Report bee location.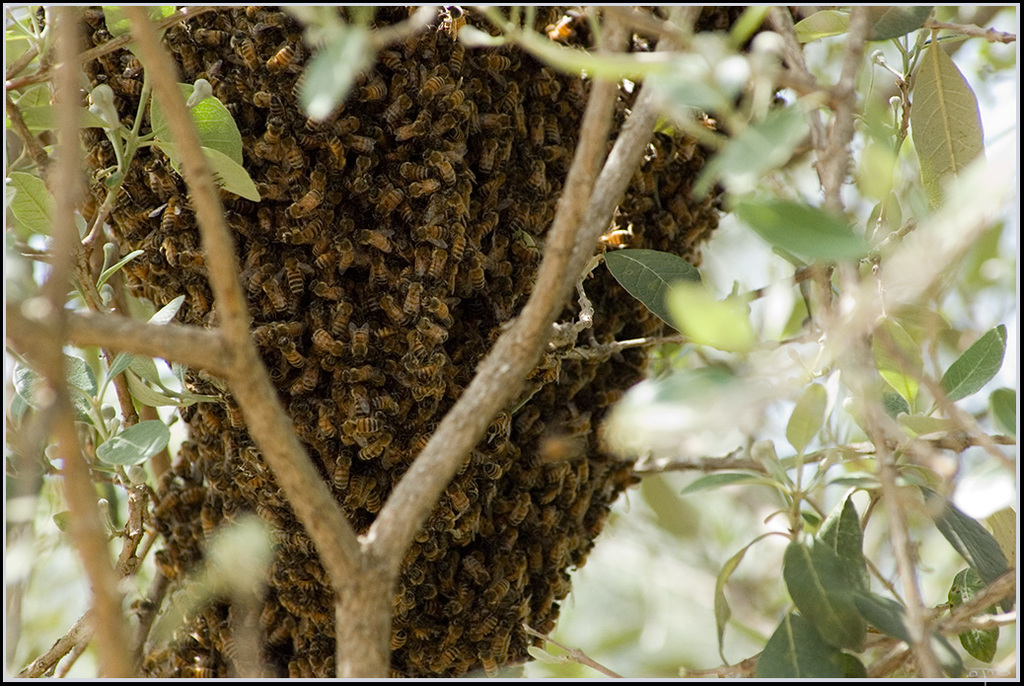
Report: pyautogui.locateOnScreen(403, 427, 427, 462).
